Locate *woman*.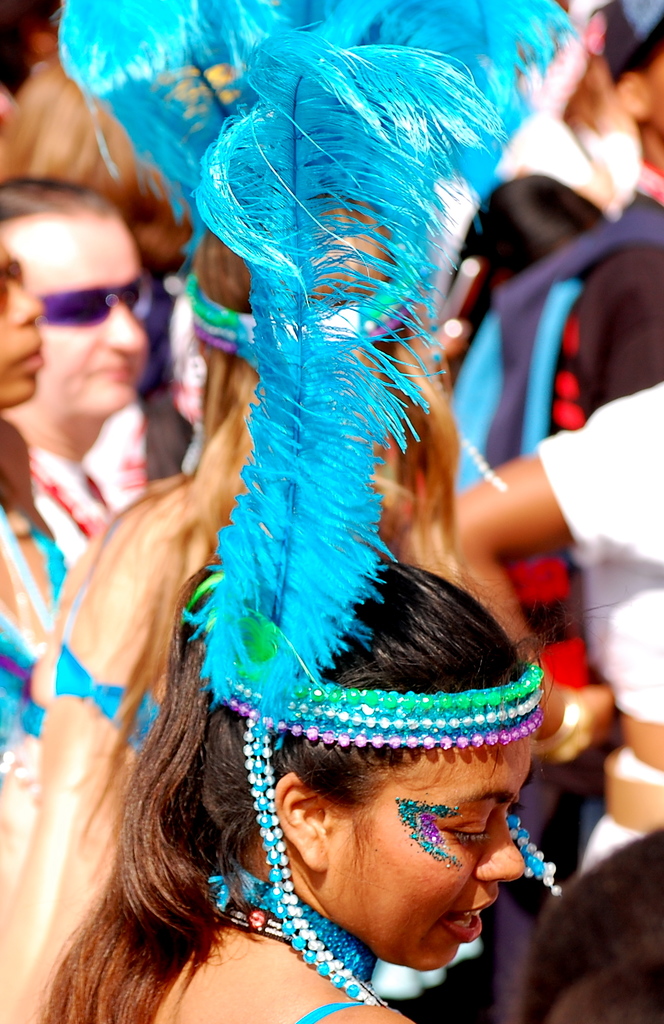
Bounding box: BBox(169, 520, 580, 995).
